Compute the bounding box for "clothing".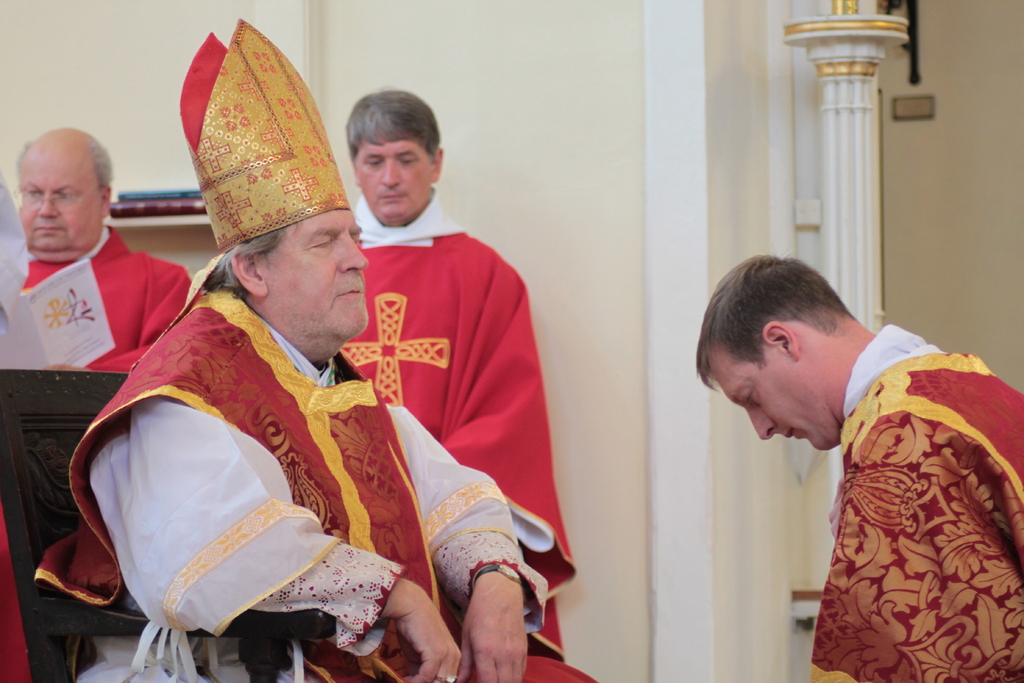
bbox=[337, 183, 573, 655].
